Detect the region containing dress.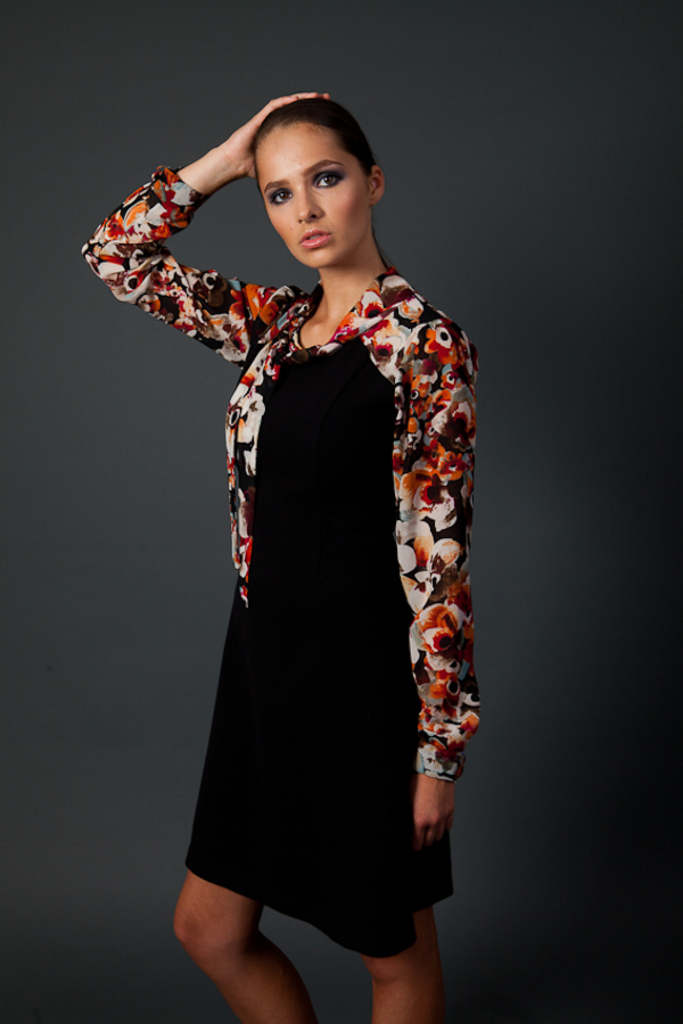
(77, 166, 480, 955).
